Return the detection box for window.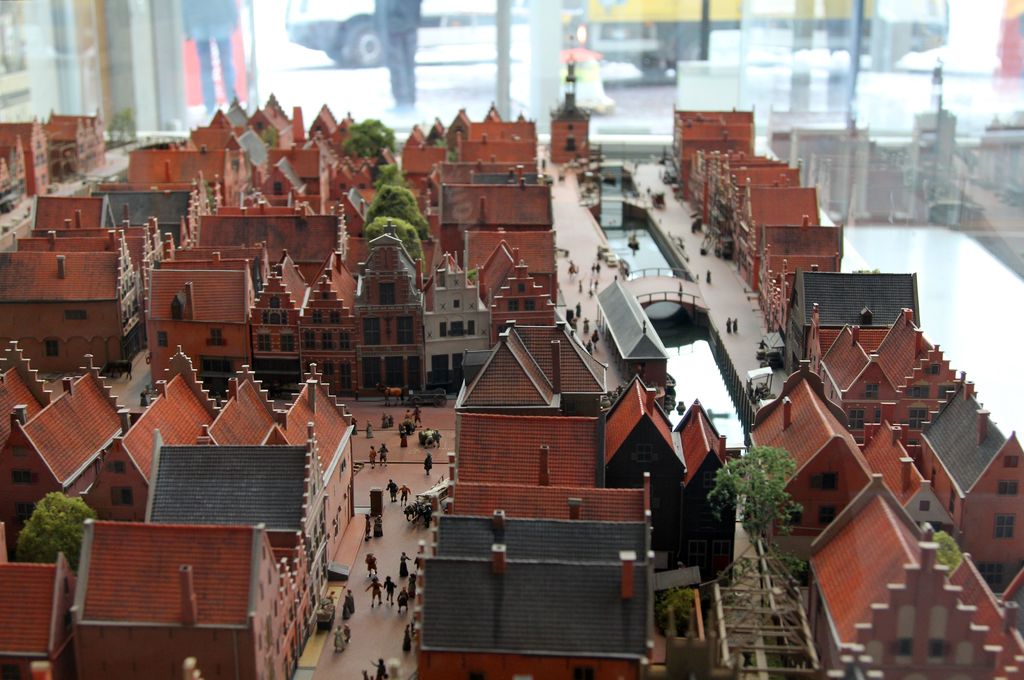
bbox(847, 410, 866, 432).
